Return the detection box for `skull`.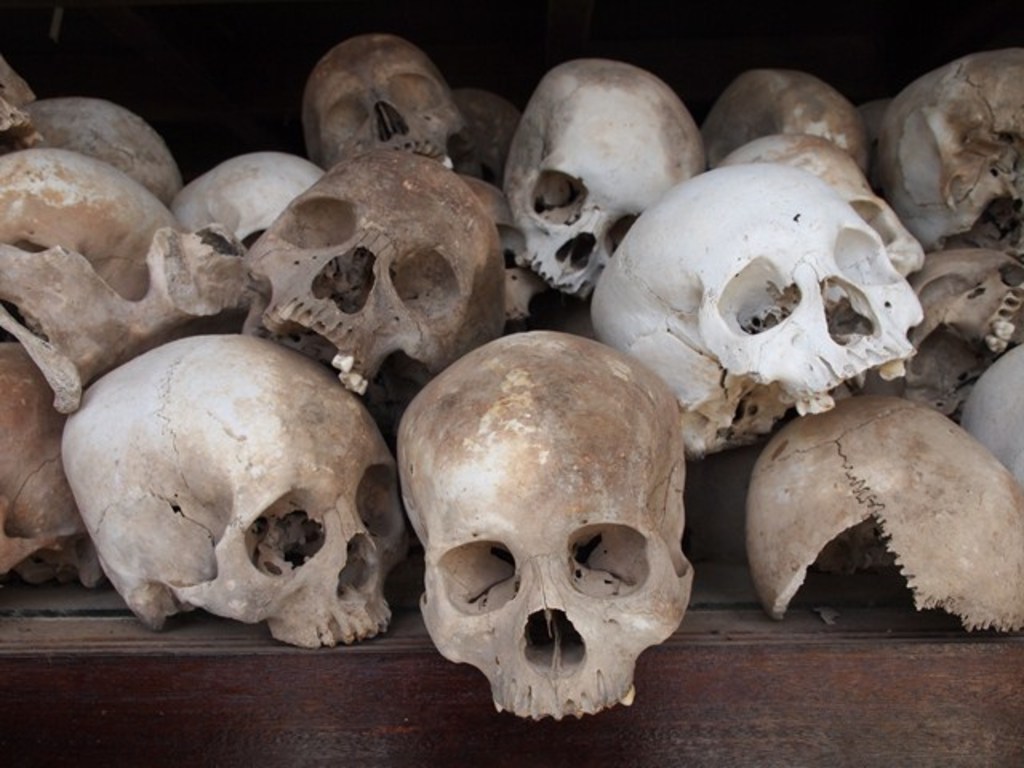
crop(587, 162, 922, 474).
